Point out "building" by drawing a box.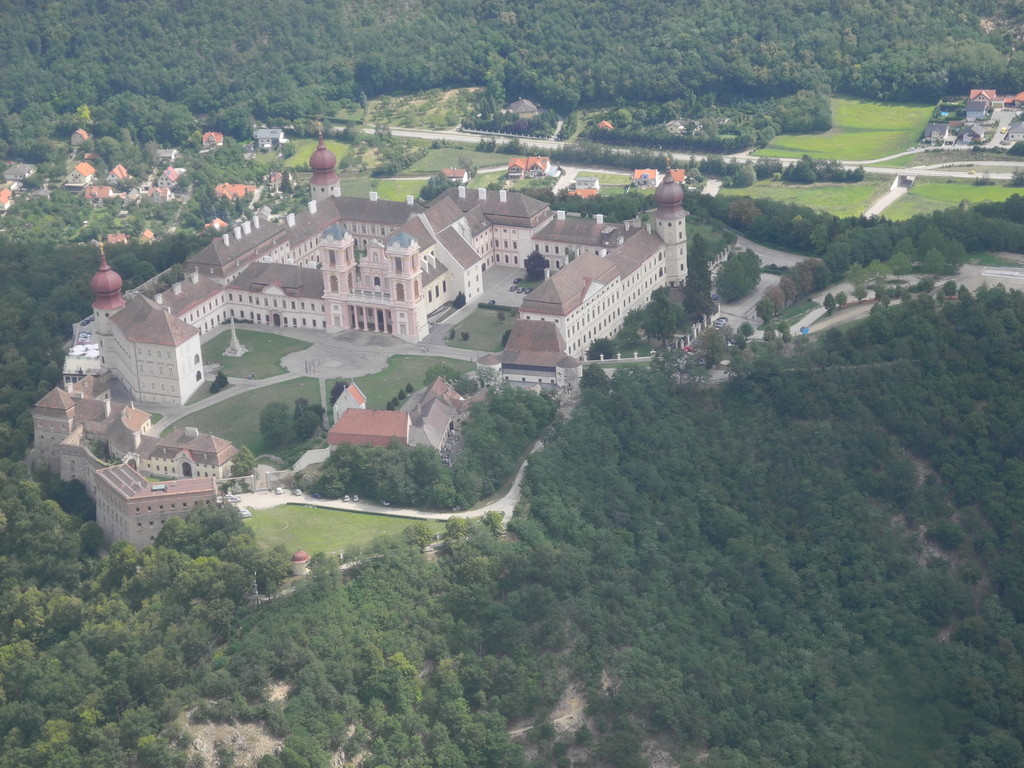
(570,178,601,200).
